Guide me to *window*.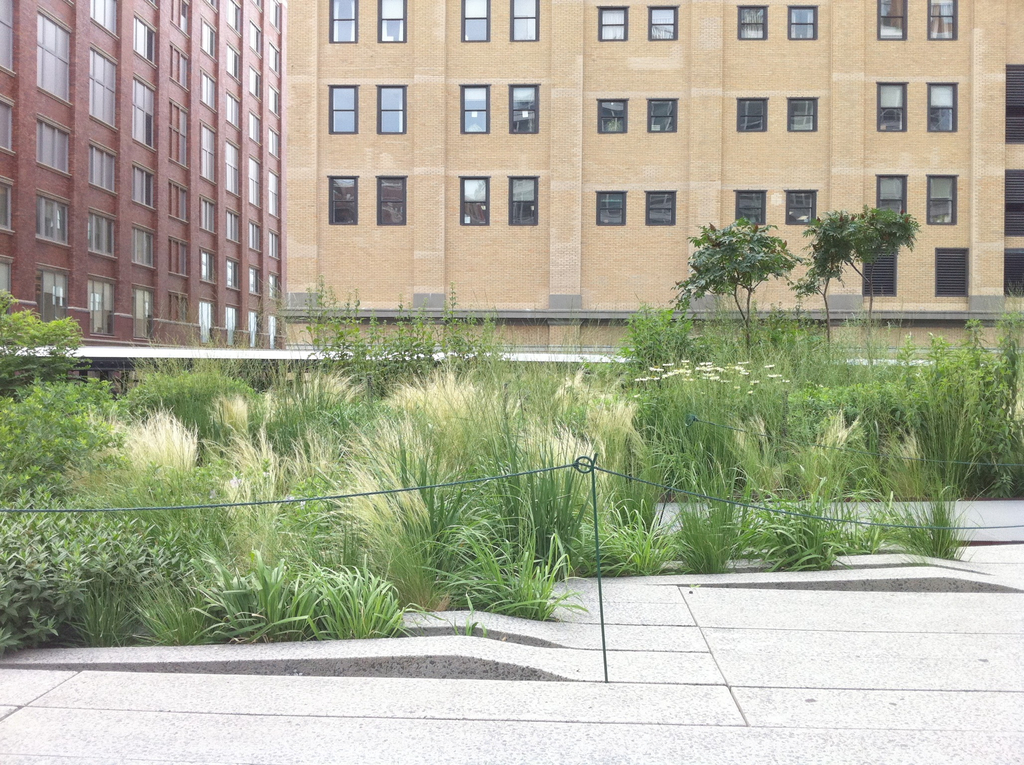
Guidance: [651,100,676,134].
